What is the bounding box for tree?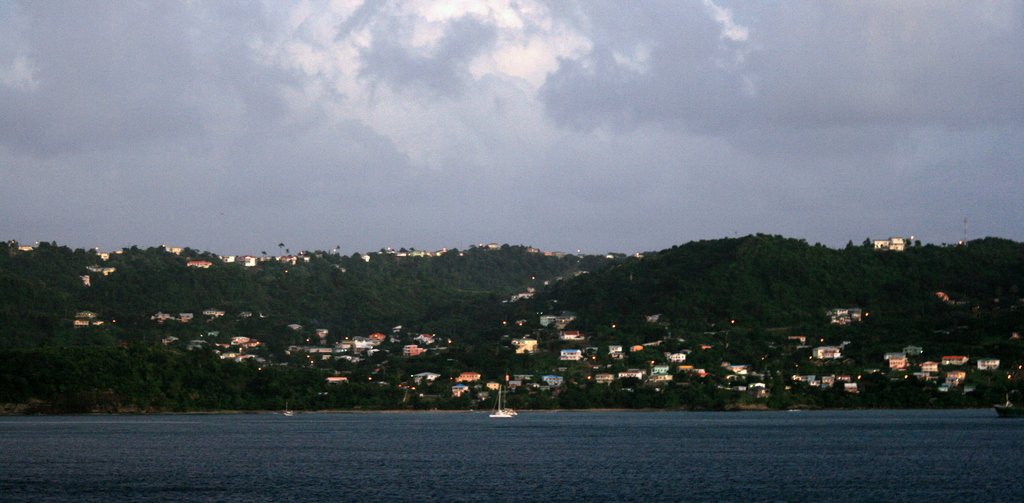
[120,347,157,413].
